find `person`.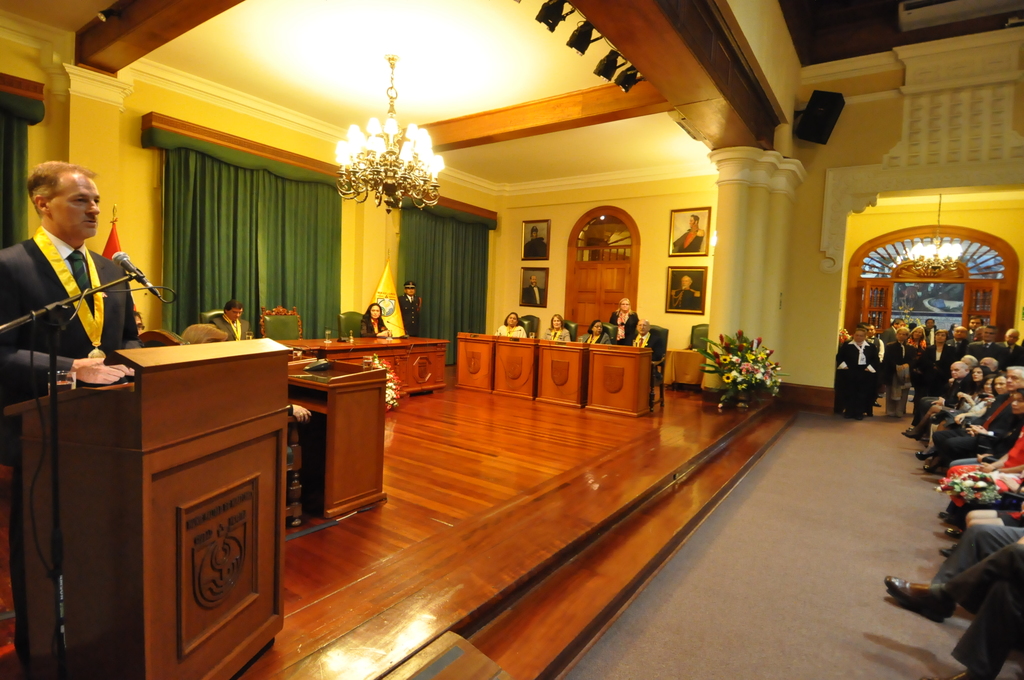
rect(520, 227, 547, 259).
